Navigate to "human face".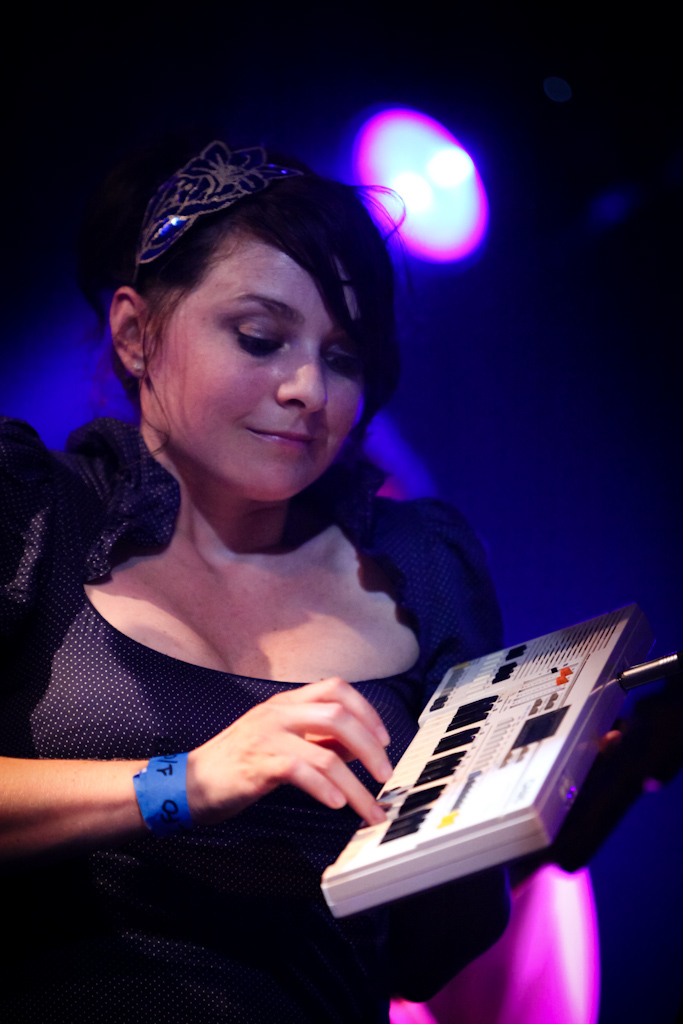
Navigation target: [x1=154, y1=229, x2=373, y2=504].
